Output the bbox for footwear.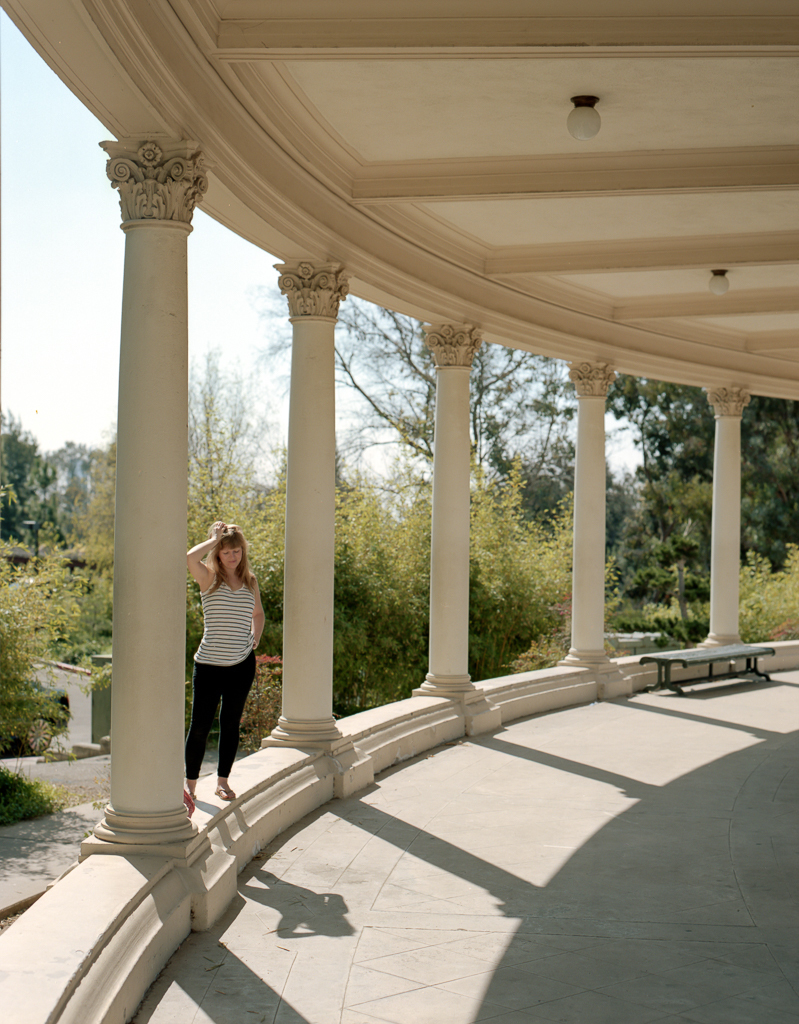
left=212, top=783, right=236, bottom=802.
